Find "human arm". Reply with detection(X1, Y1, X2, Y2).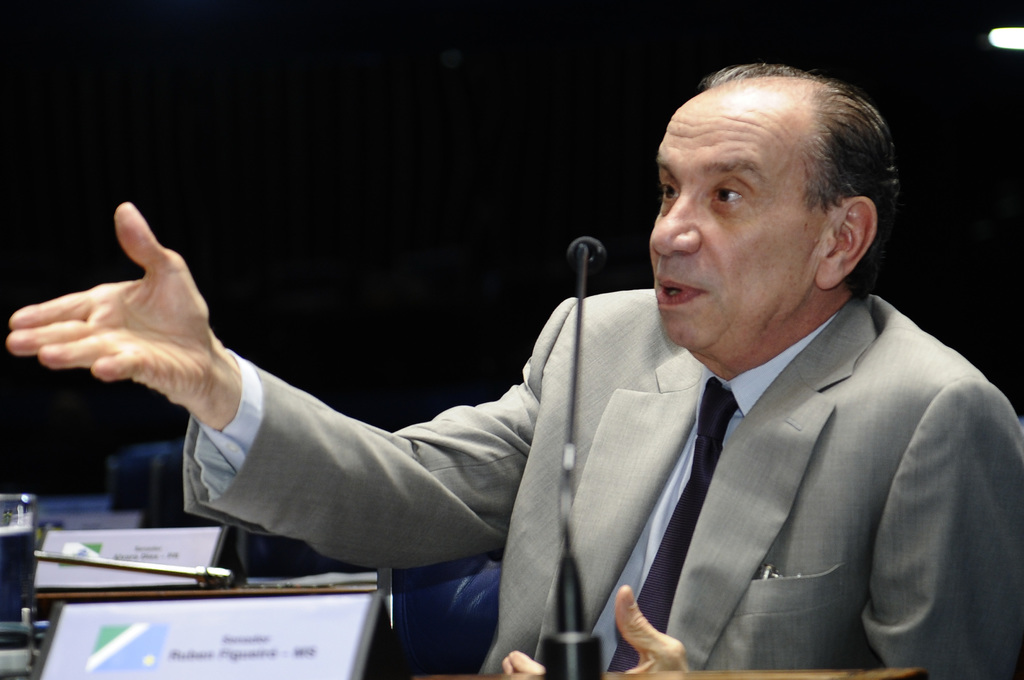
detection(501, 378, 1023, 676).
